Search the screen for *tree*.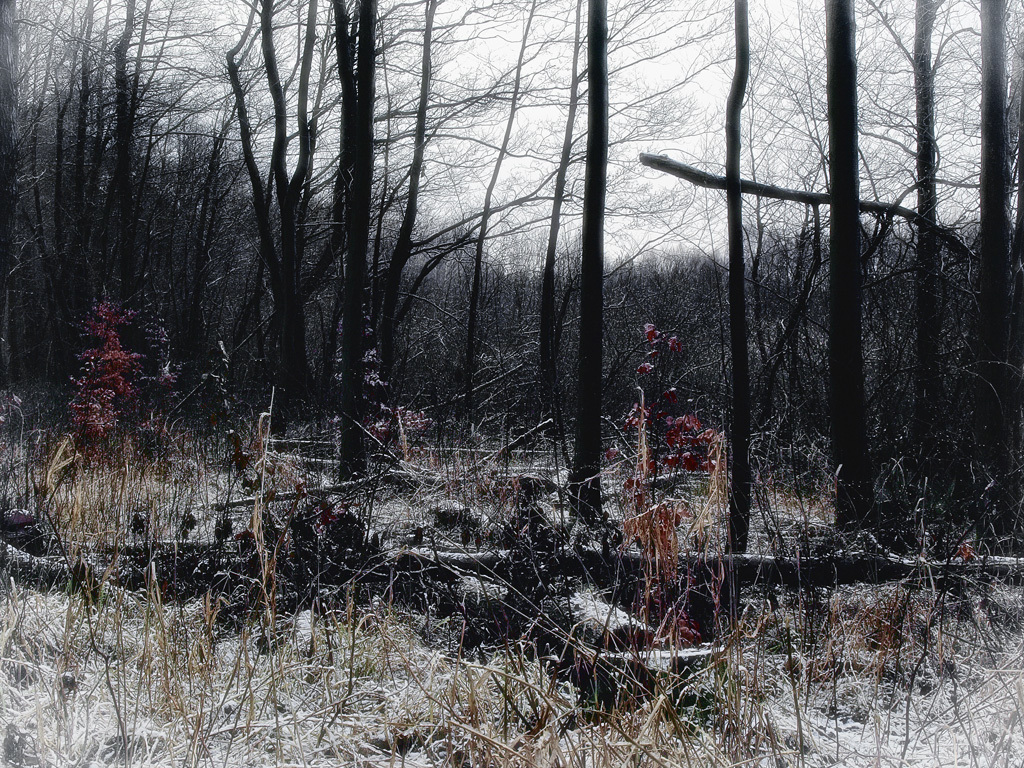
Found at [329,0,573,484].
